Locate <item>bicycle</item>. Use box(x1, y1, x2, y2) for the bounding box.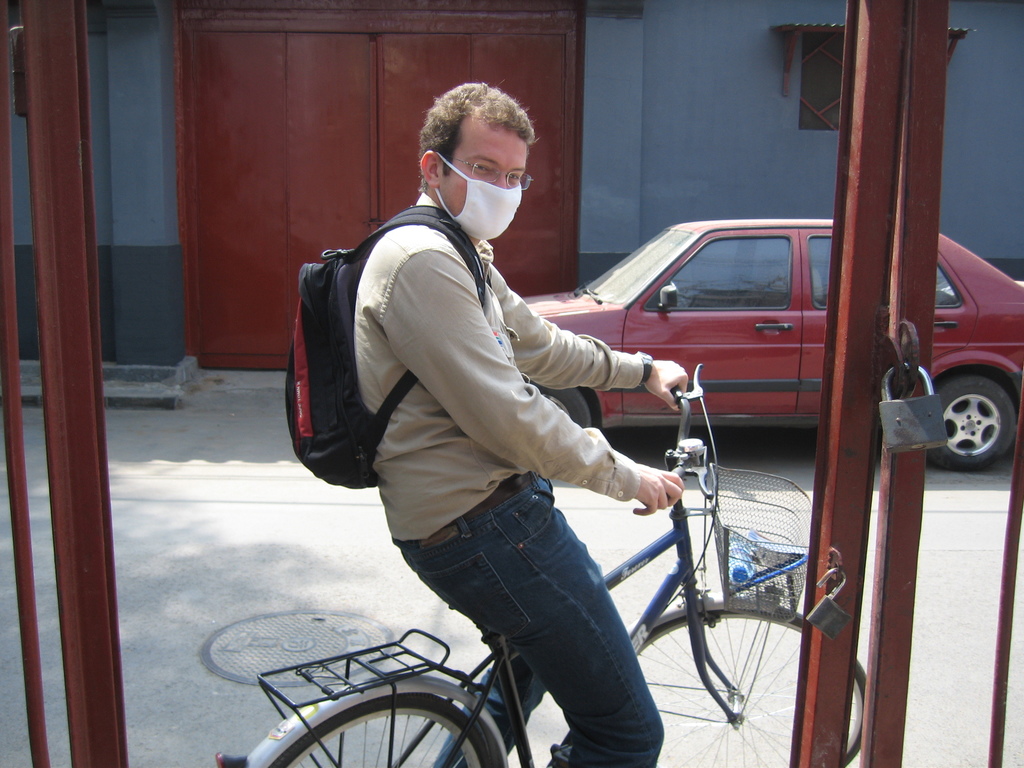
box(213, 360, 869, 765).
